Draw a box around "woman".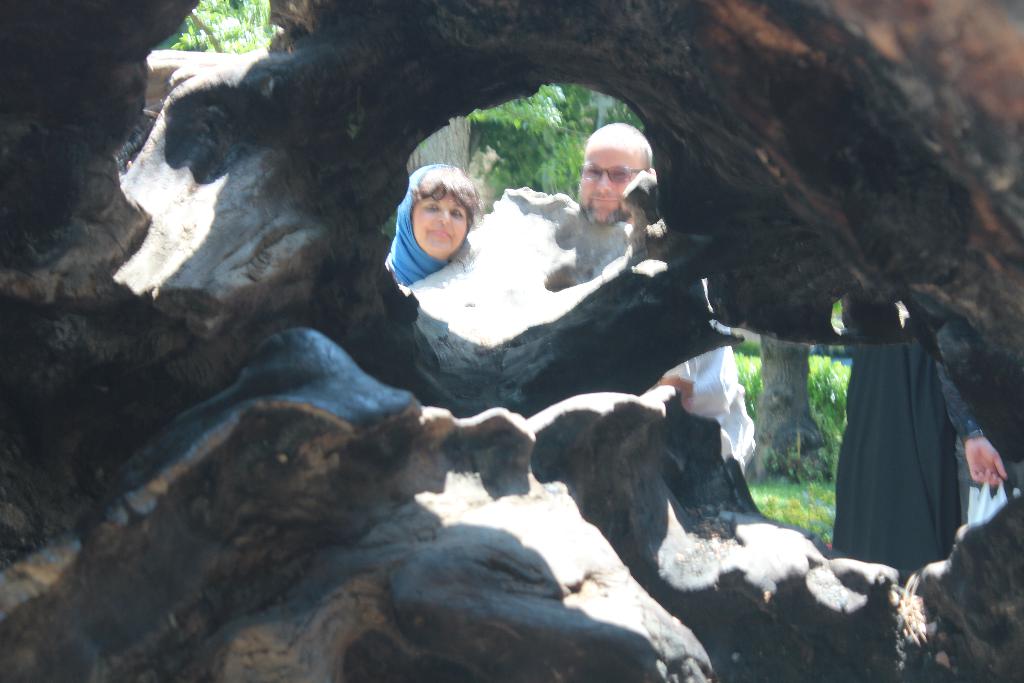
375, 151, 486, 286.
